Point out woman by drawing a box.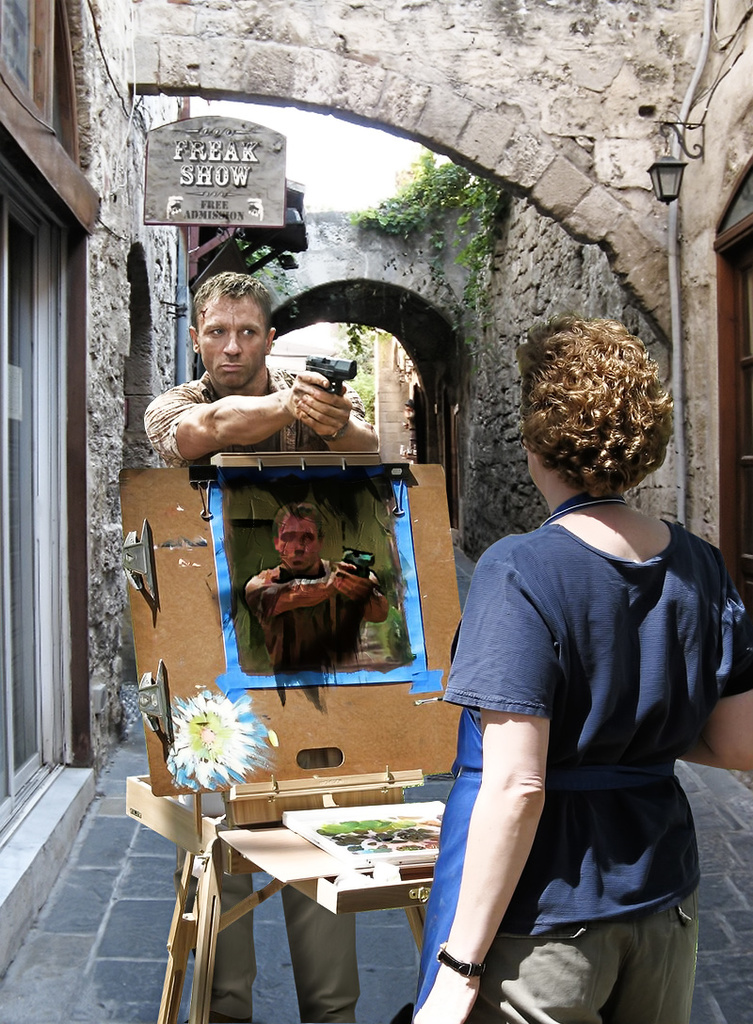
{"x1": 435, "y1": 311, "x2": 729, "y2": 1023}.
